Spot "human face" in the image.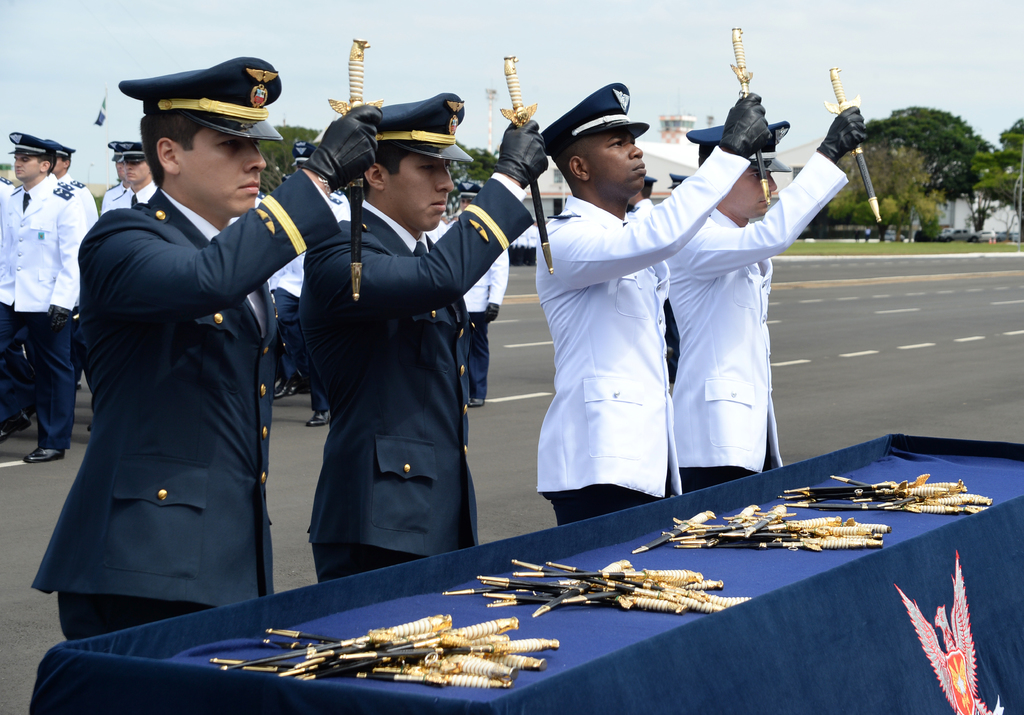
"human face" found at region(124, 158, 151, 183).
